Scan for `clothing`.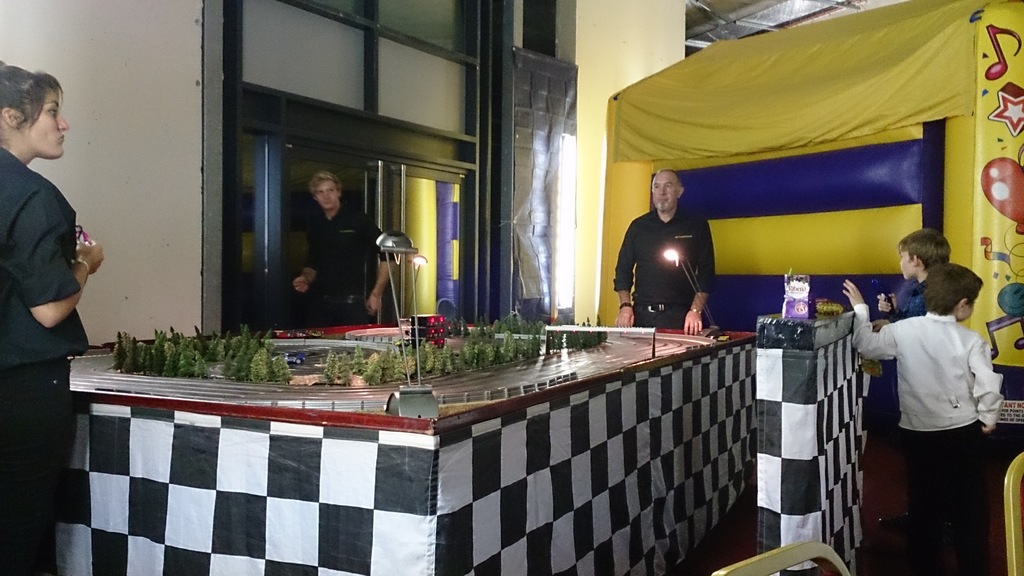
Scan result: crop(856, 267, 1002, 514).
